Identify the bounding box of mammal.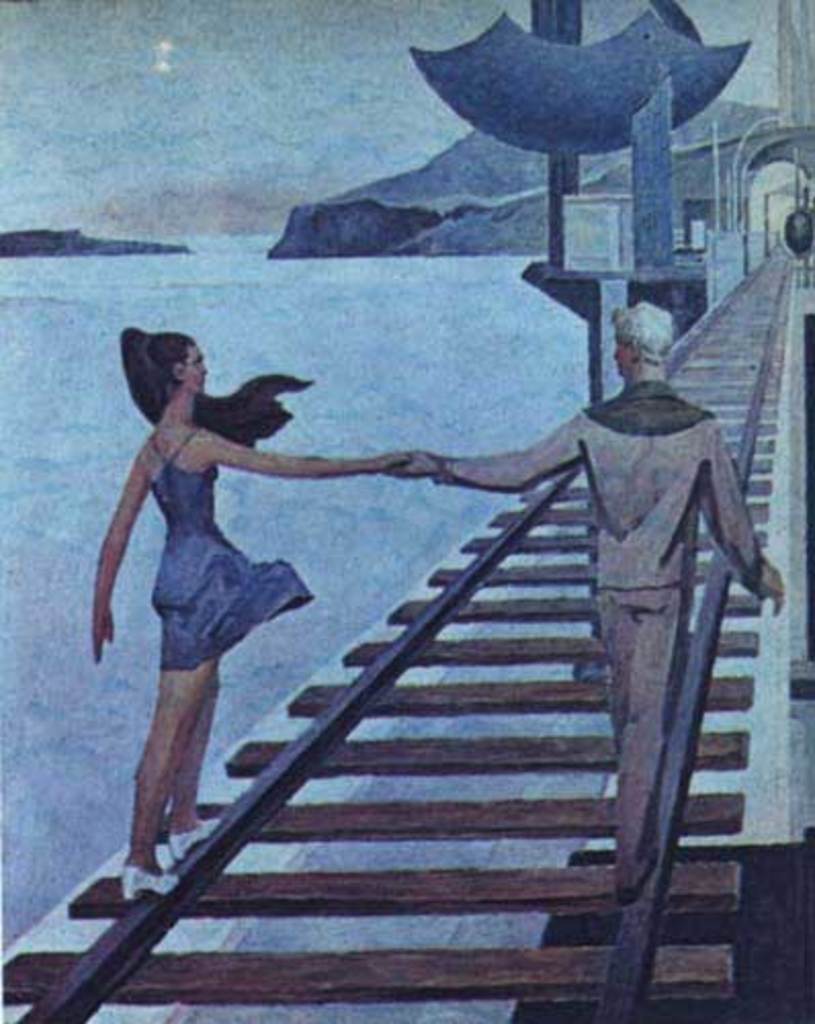
select_region(55, 295, 332, 780).
